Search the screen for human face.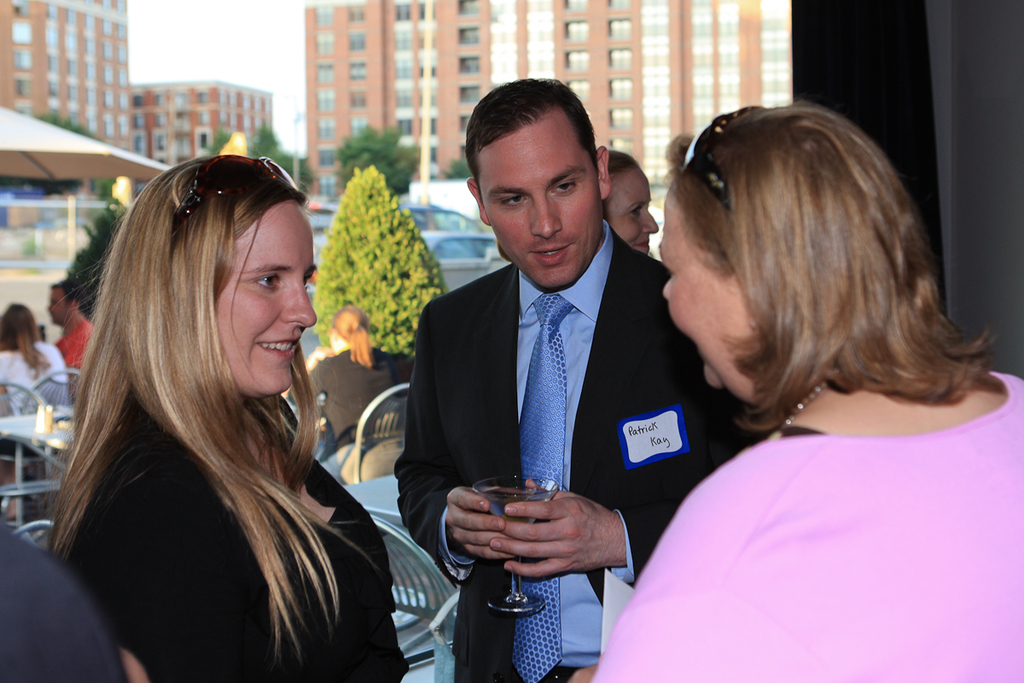
Found at left=607, top=173, right=655, bottom=251.
